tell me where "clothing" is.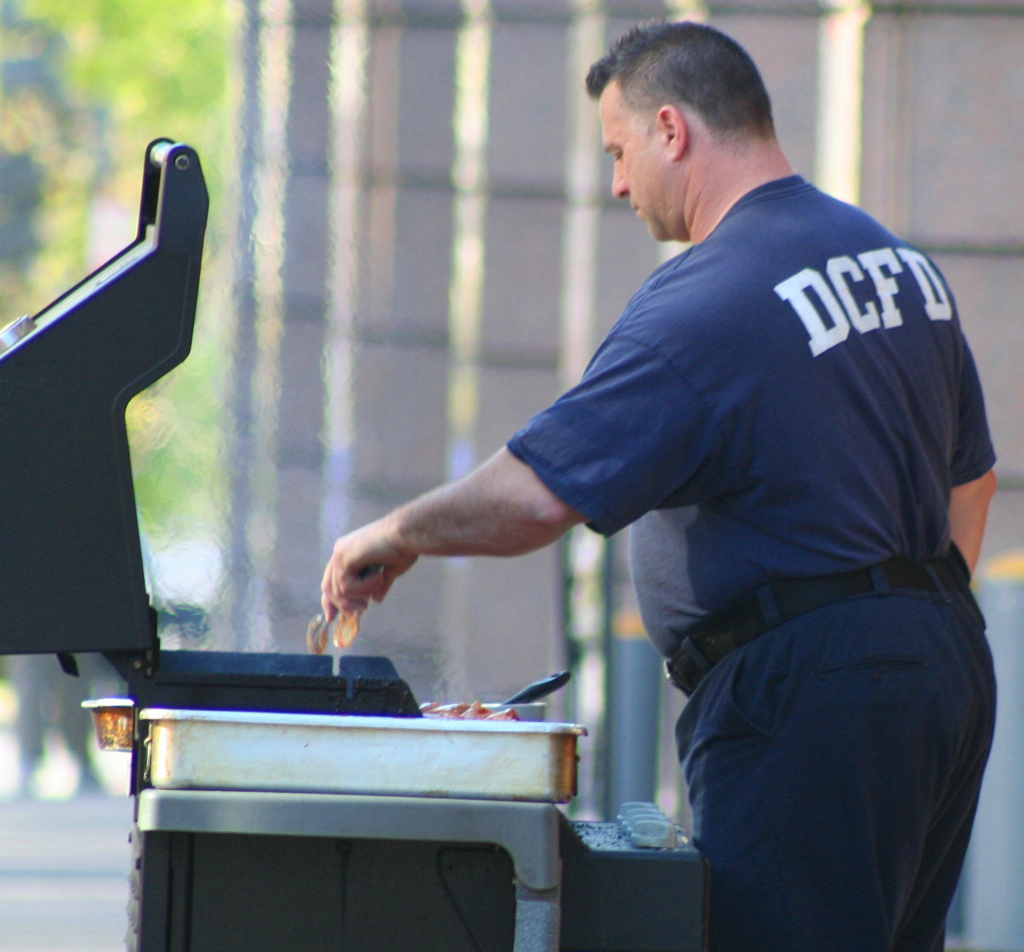
"clothing" is at [506, 172, 1004, 951].
